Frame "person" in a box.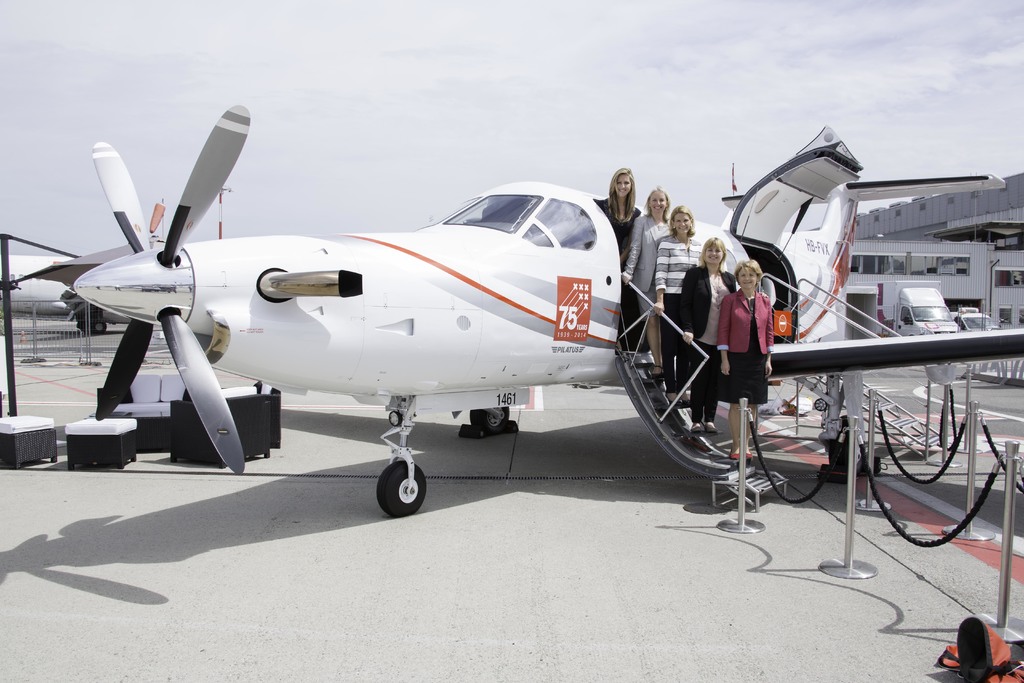
621 186 664 378.
